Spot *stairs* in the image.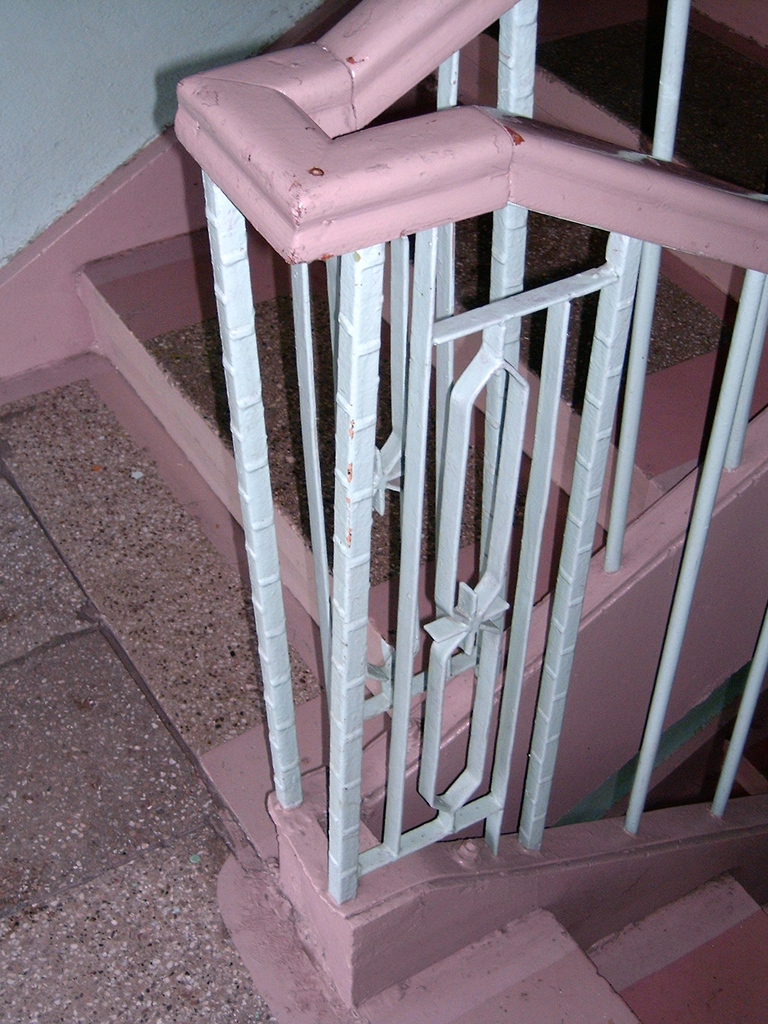
*stairs* found at <bbox>74, 0, 767, 725</bbox>.
